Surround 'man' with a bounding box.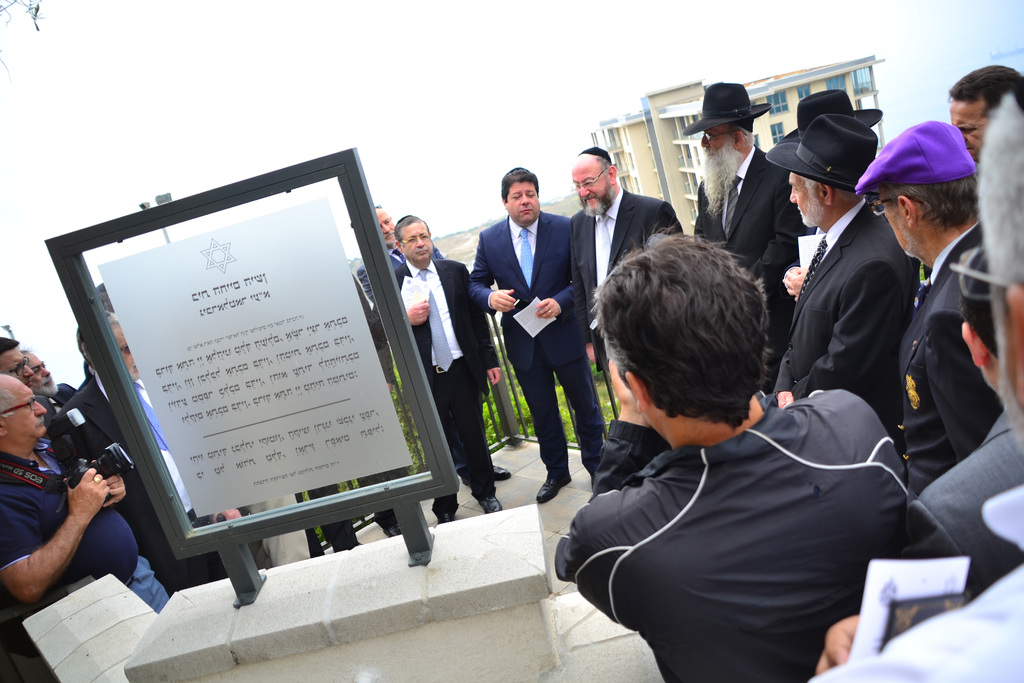
l=761, t=110, r=926, b=462.
